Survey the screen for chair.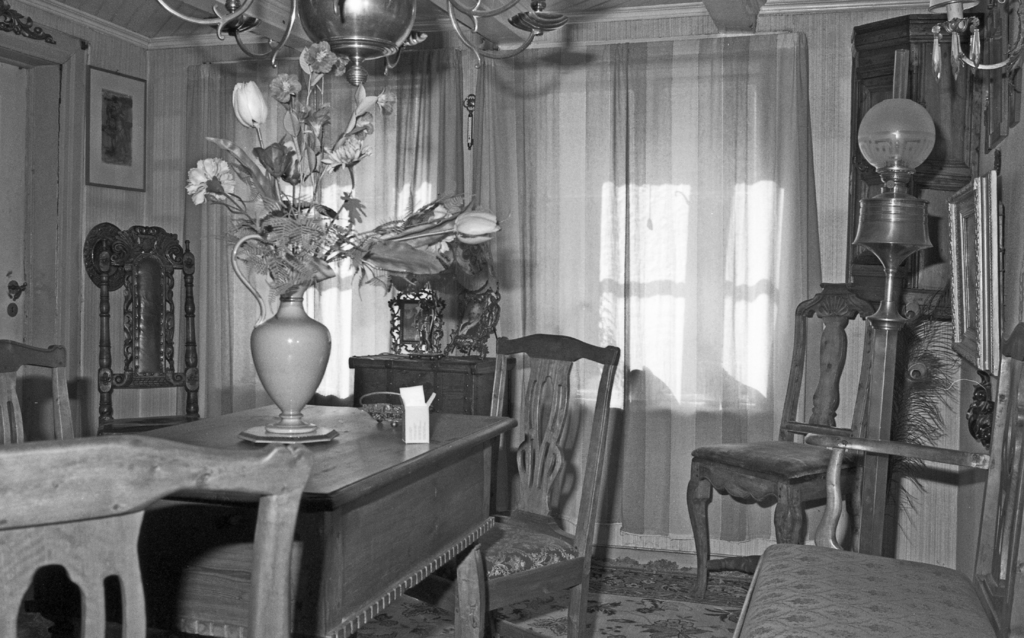
Survey found: {"x1": 101, "y1": 227, "x2": 200, "y2": 435}.
